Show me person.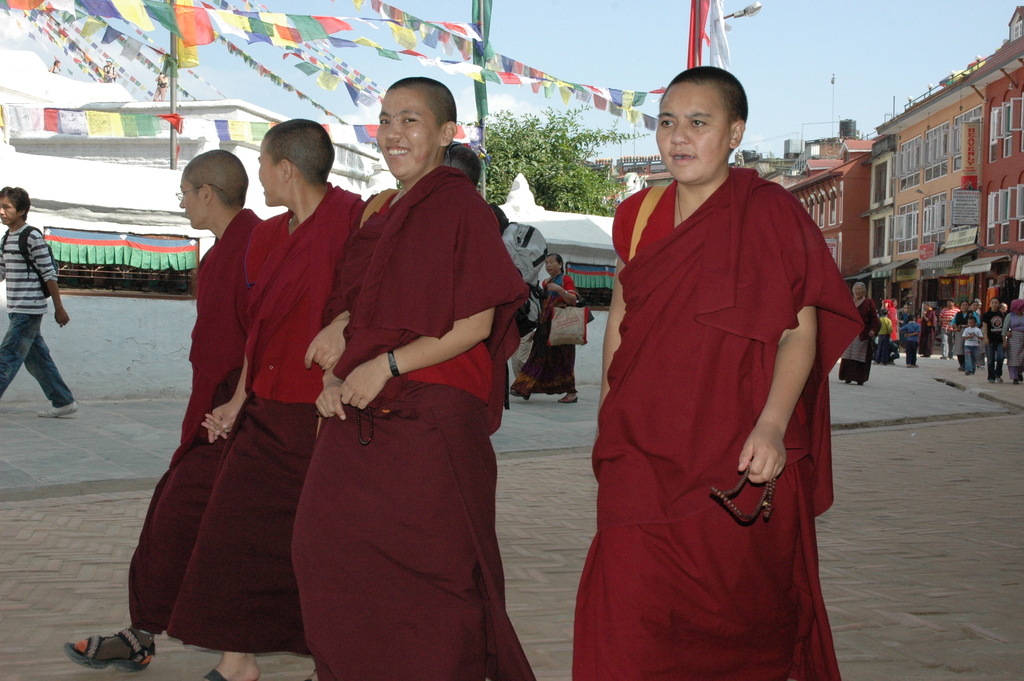
person is here: [left=66, top=150, right=261, bottom=674].
